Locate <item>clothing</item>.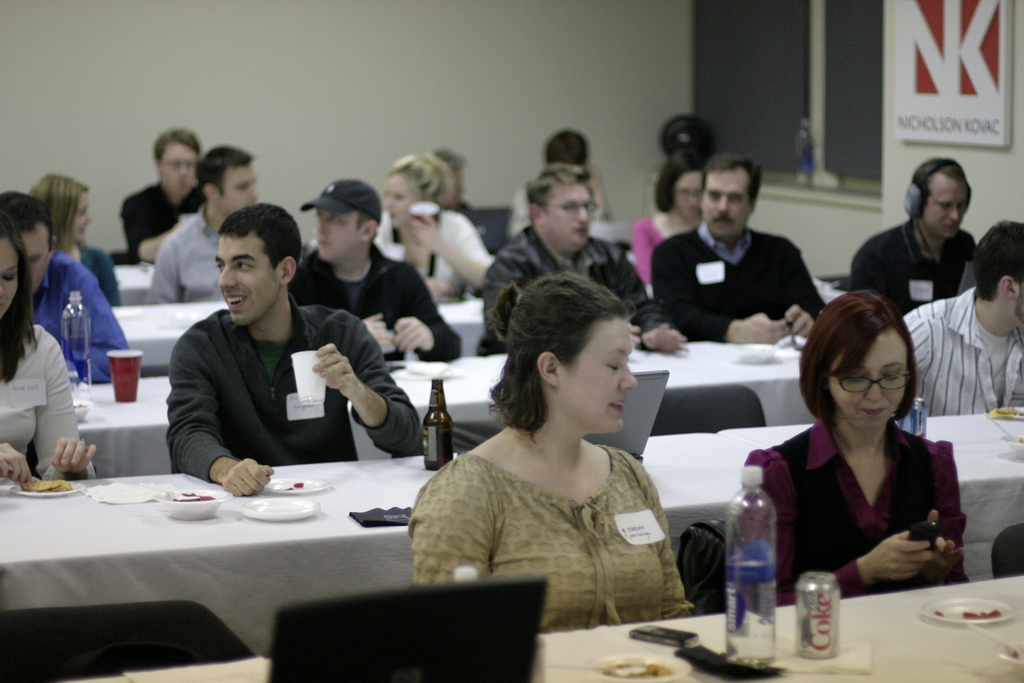
Bounding box: bbox=[649, 219, 833, 341].
